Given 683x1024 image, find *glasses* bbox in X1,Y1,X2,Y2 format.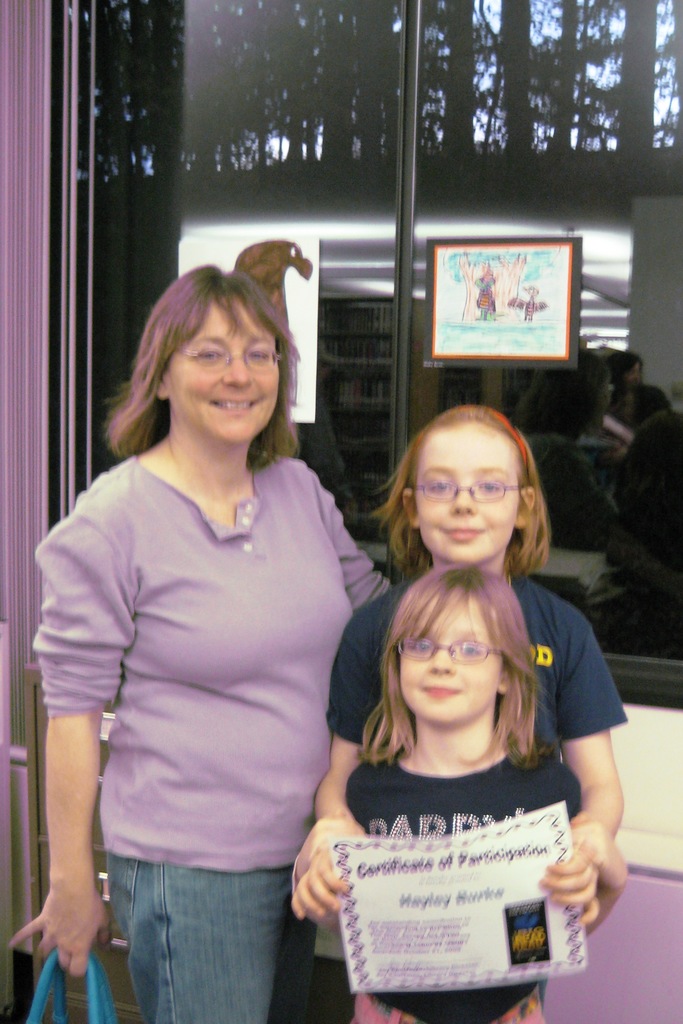
174,341,290,380.
